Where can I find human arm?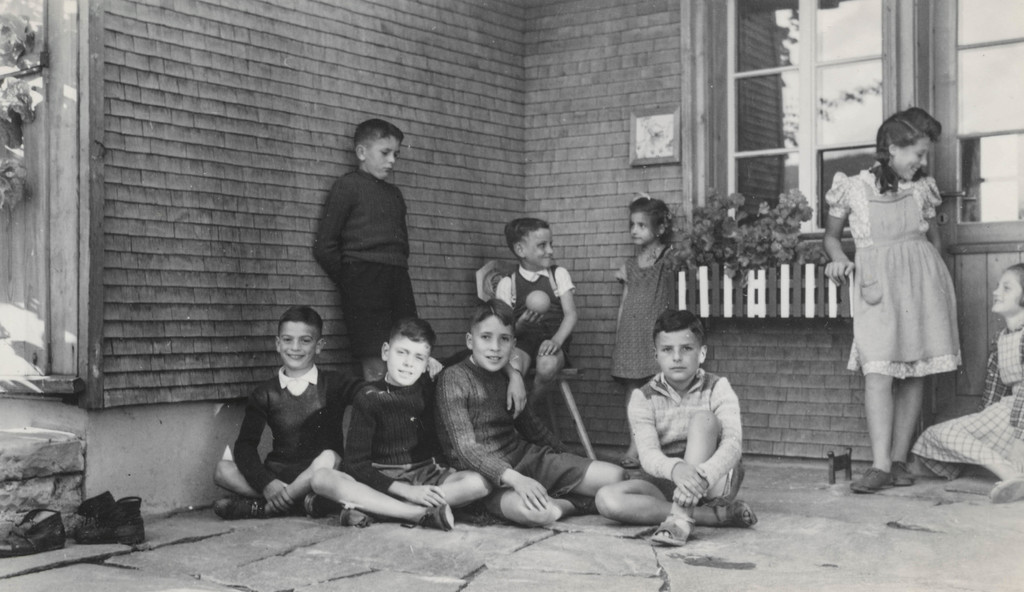
You can find it at [922, 177, 950, 279].
